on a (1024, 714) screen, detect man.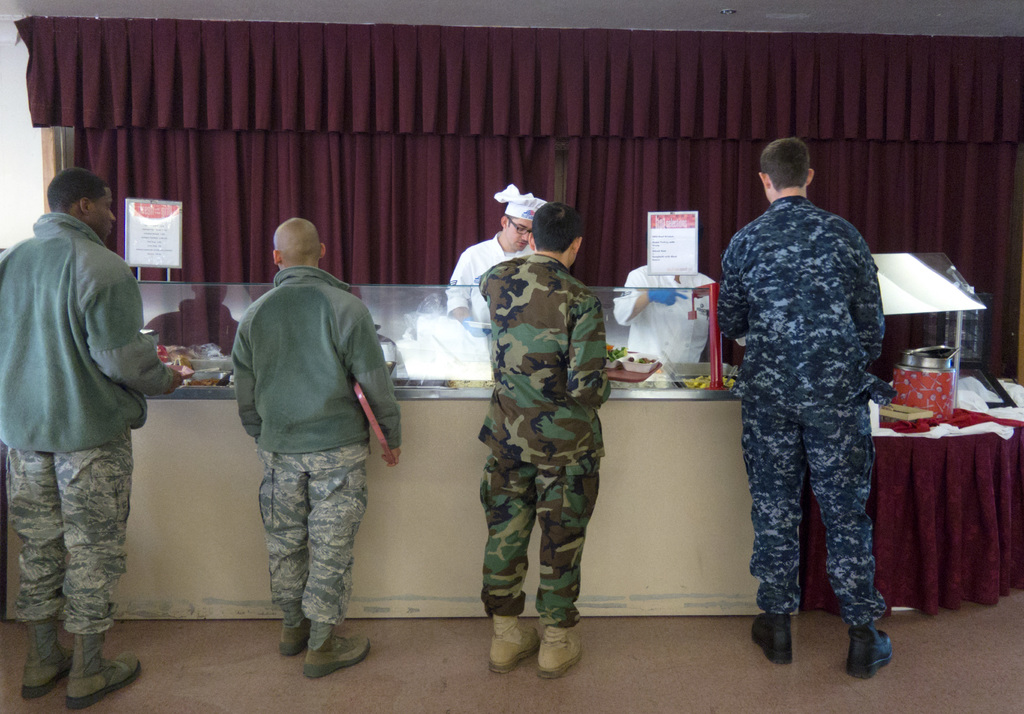
bbox=[472, 202, 615, 677].
